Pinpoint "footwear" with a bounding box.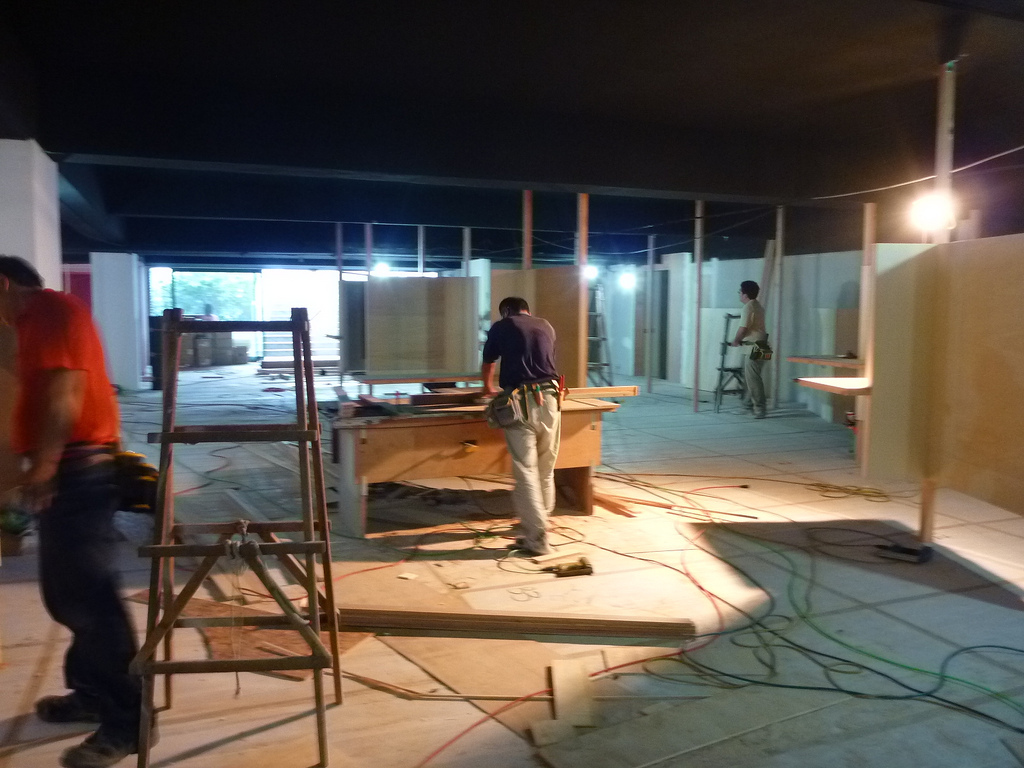
crop(753, 411, 764, 417).
